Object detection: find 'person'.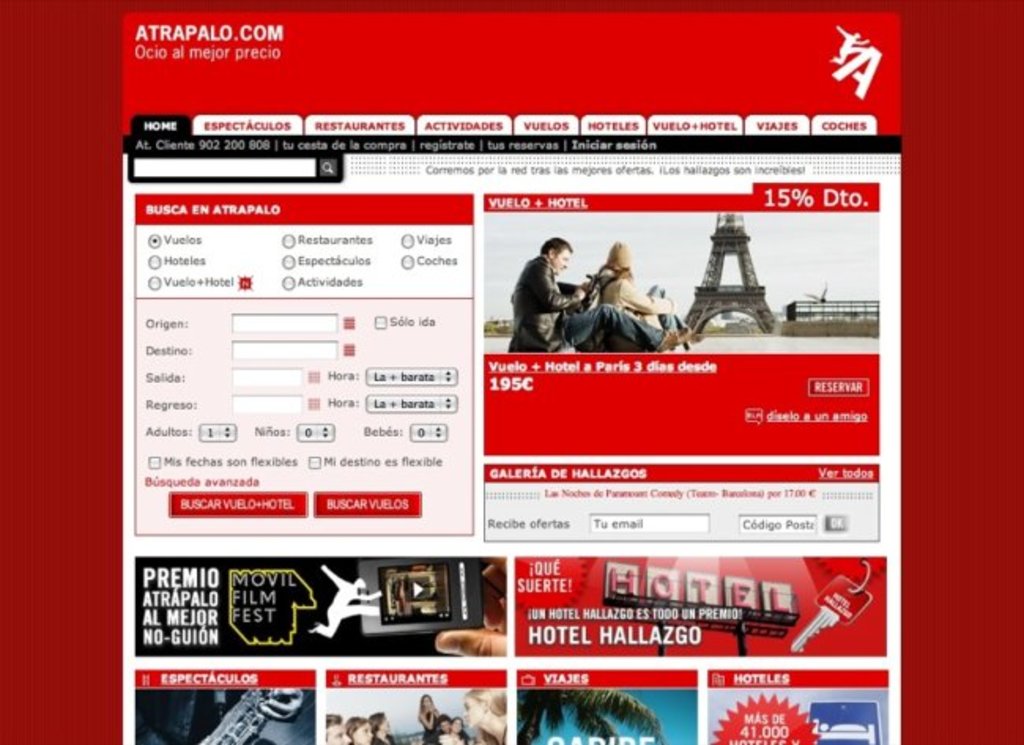
bbox=(323, 713, 353, 743).
